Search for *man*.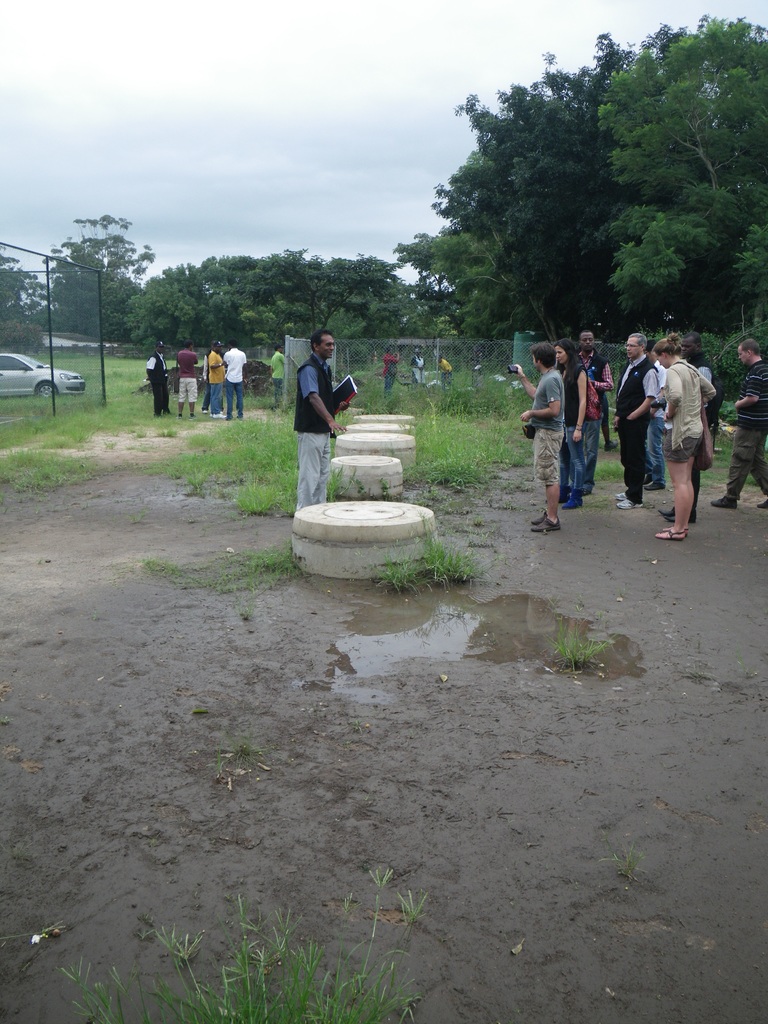
Found at (left=650, top=350, right=665, bottom=490).
